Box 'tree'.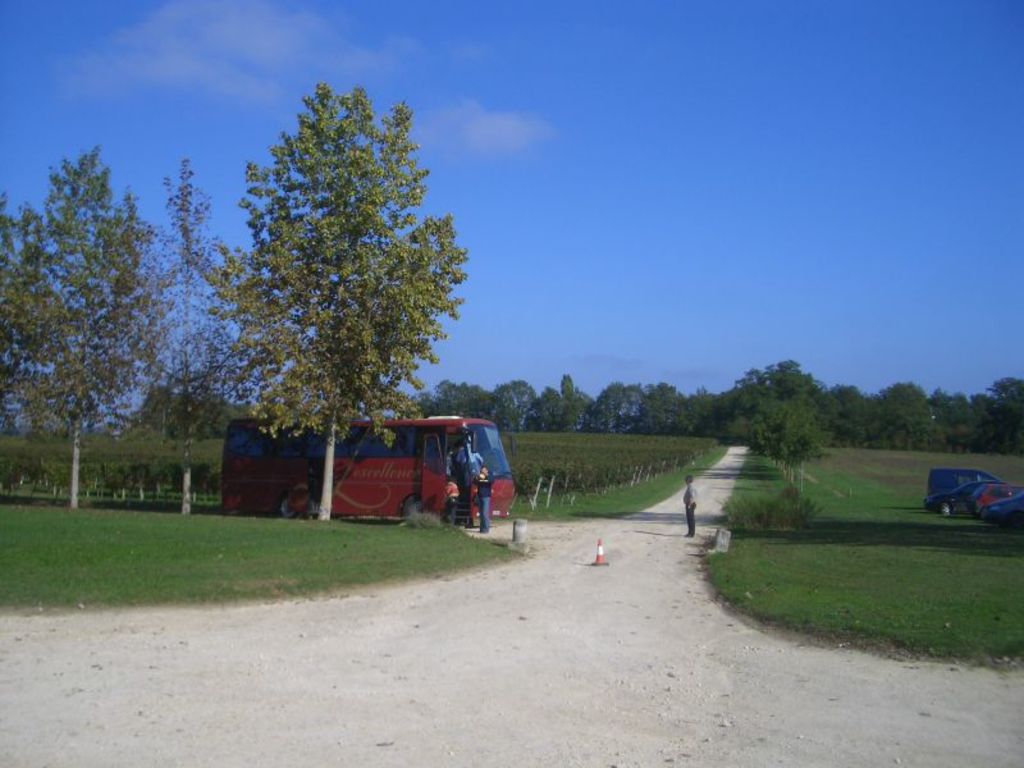
[0,141,143,509].
